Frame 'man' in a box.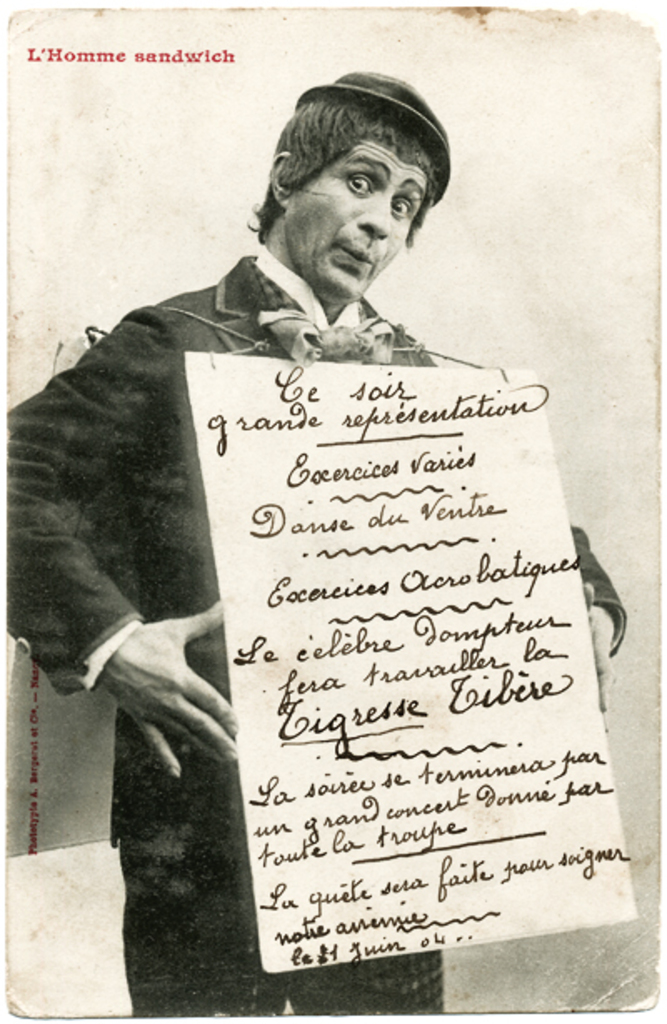
<bbox>55, 123, 600, 961</bbox>.
